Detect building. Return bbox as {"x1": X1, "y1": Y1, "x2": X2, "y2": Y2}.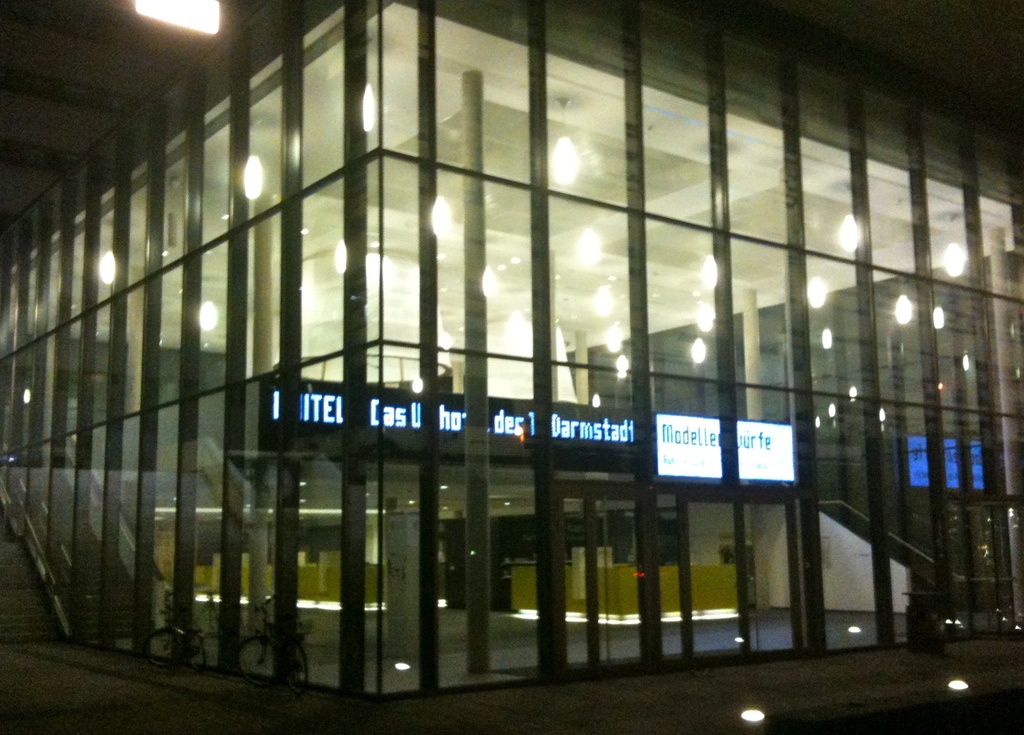
{"x1": 0, "y1": 0, "x2": 1023, "y2": 734}.
